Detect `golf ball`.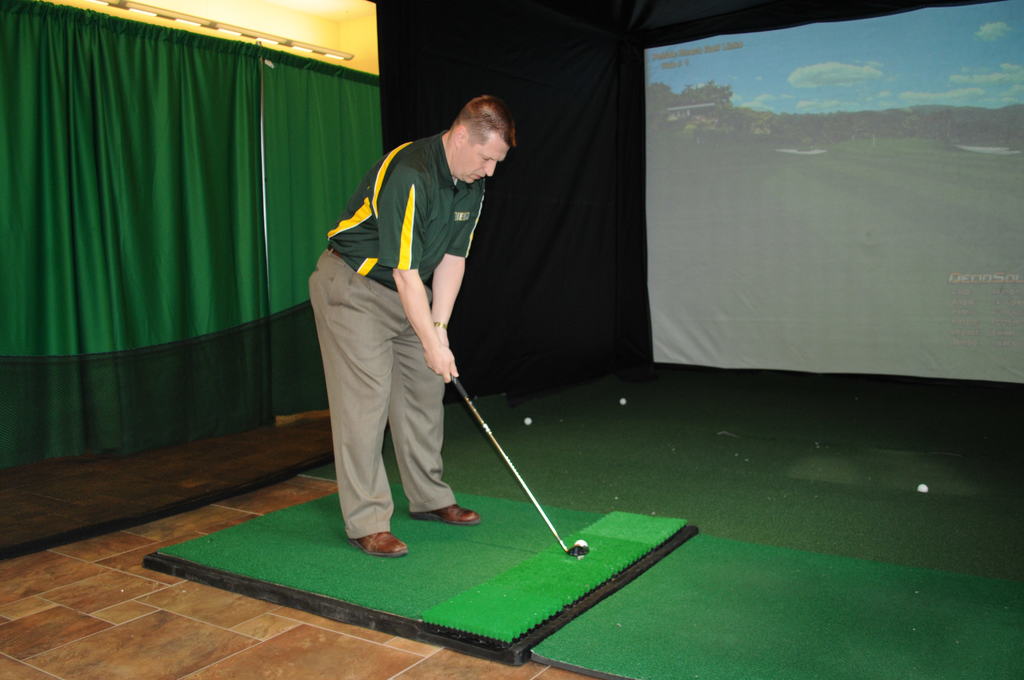
Detected at 912/477/934/498.
